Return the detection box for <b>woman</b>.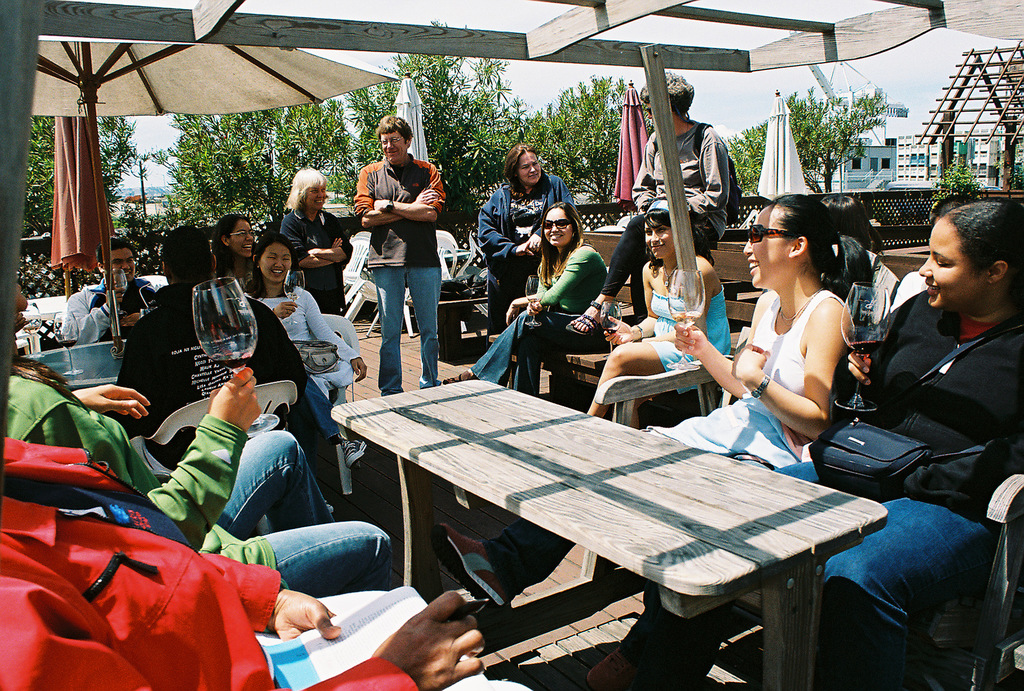
(left=819, top=192, right=898, bottom=346).
